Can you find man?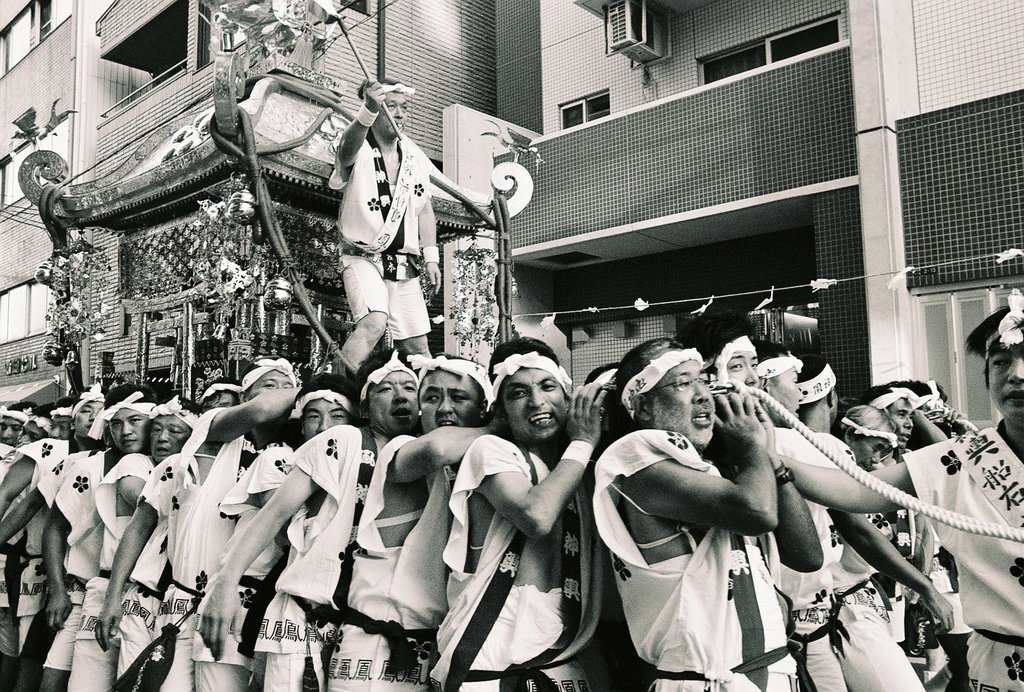
Yes, bounding box: Rect(156, 355, 305, 691).
